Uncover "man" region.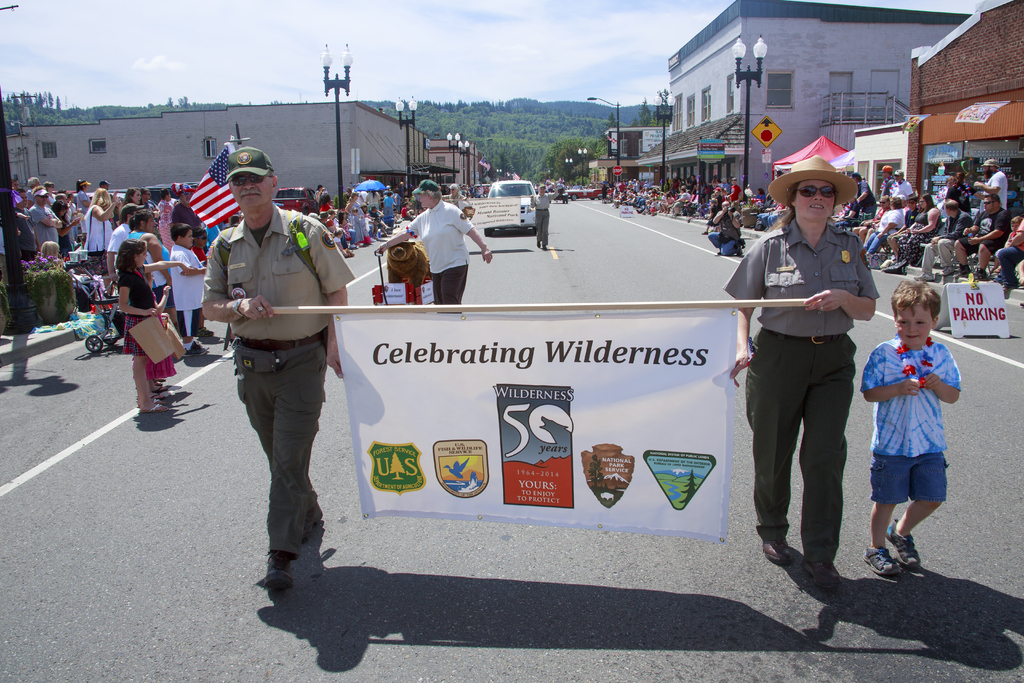
Uncovered: detection(915, 195, 972, 282).
